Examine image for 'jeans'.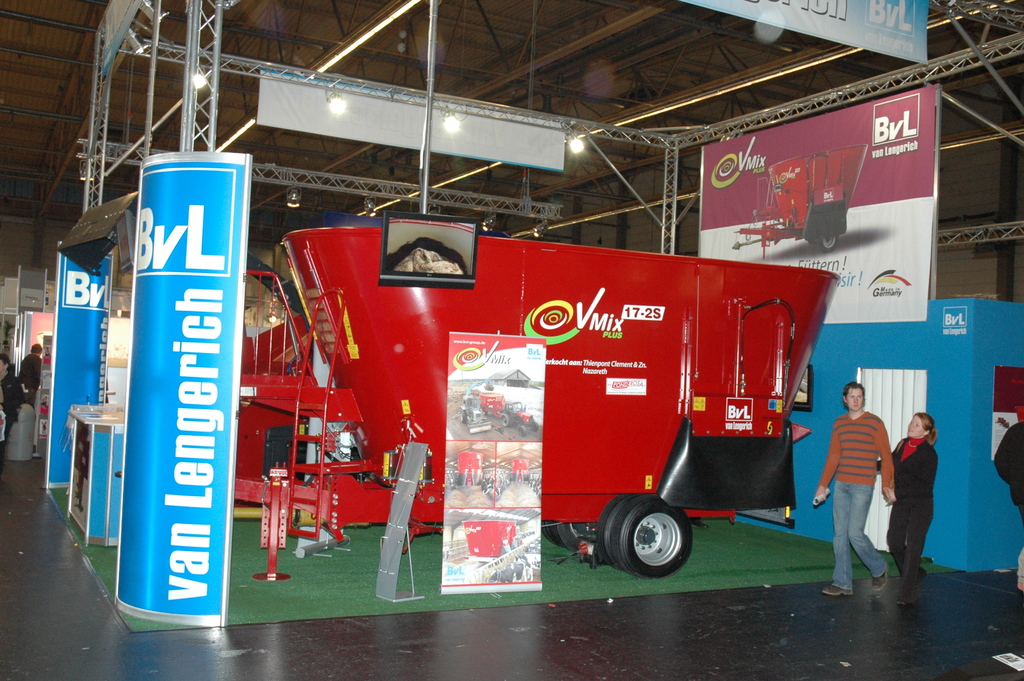
Examination result: detection(881, 498, 943, 573).
